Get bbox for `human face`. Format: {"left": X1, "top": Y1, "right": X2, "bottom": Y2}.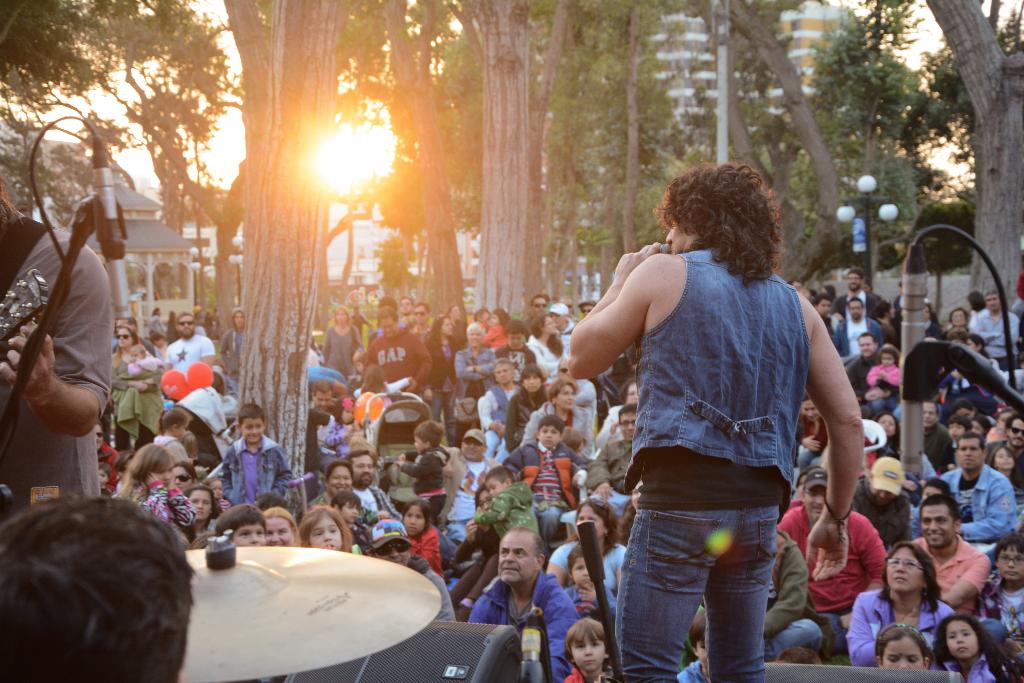
{"left": 400, "top": 296, "right": 413, "bottom": 316}.
